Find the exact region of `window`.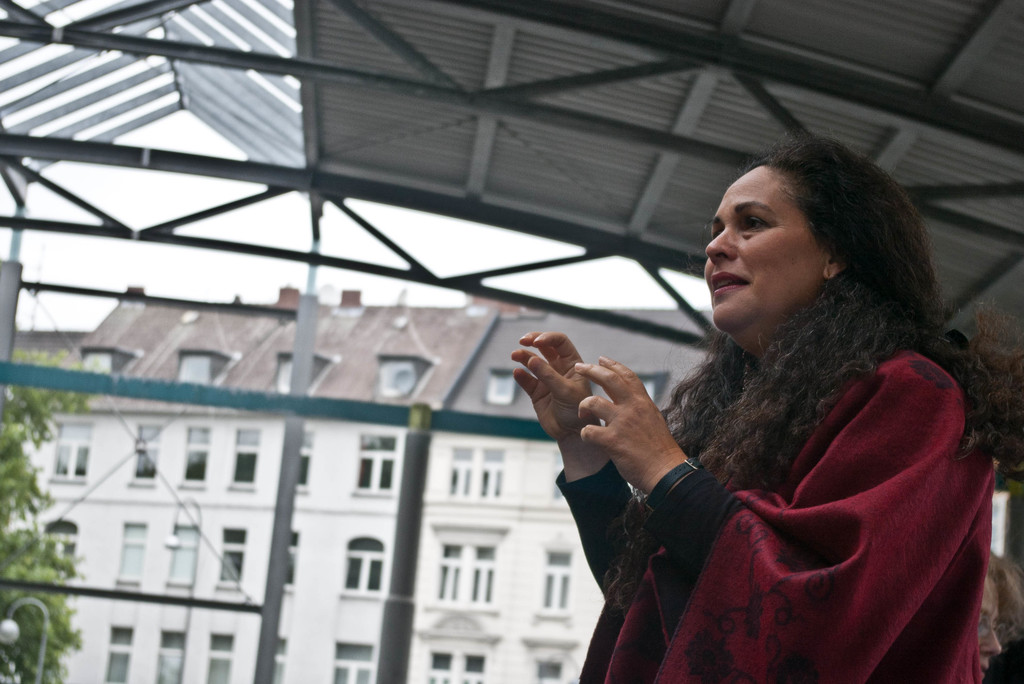
Exact region: <region>129, 421, 157, 478</region>.
